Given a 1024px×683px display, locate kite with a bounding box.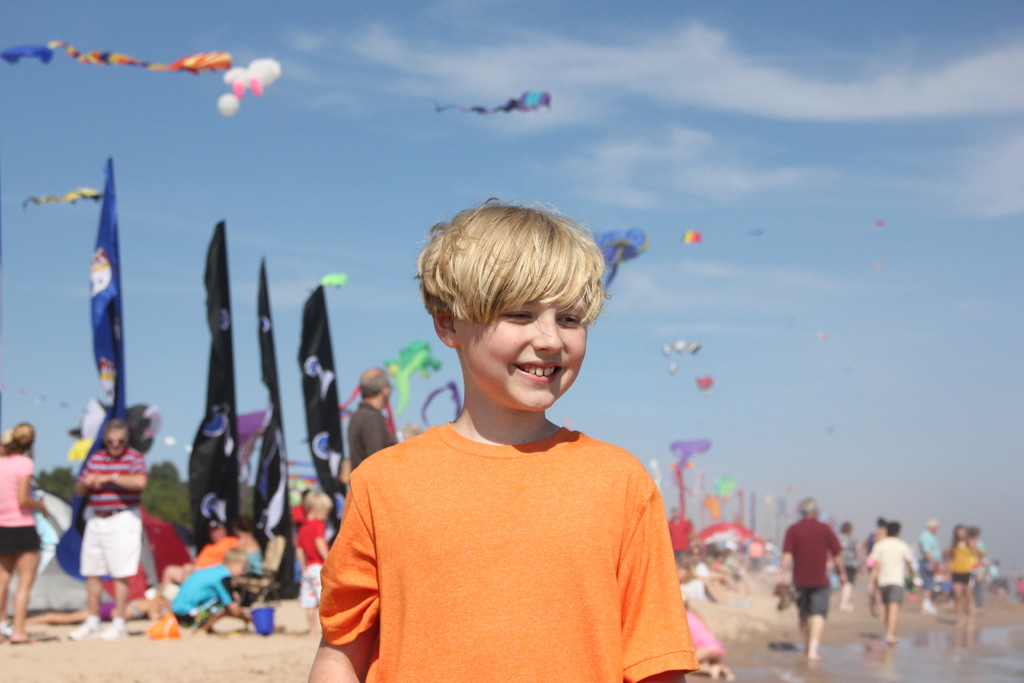
Located: [680, 226, 703, 245].
